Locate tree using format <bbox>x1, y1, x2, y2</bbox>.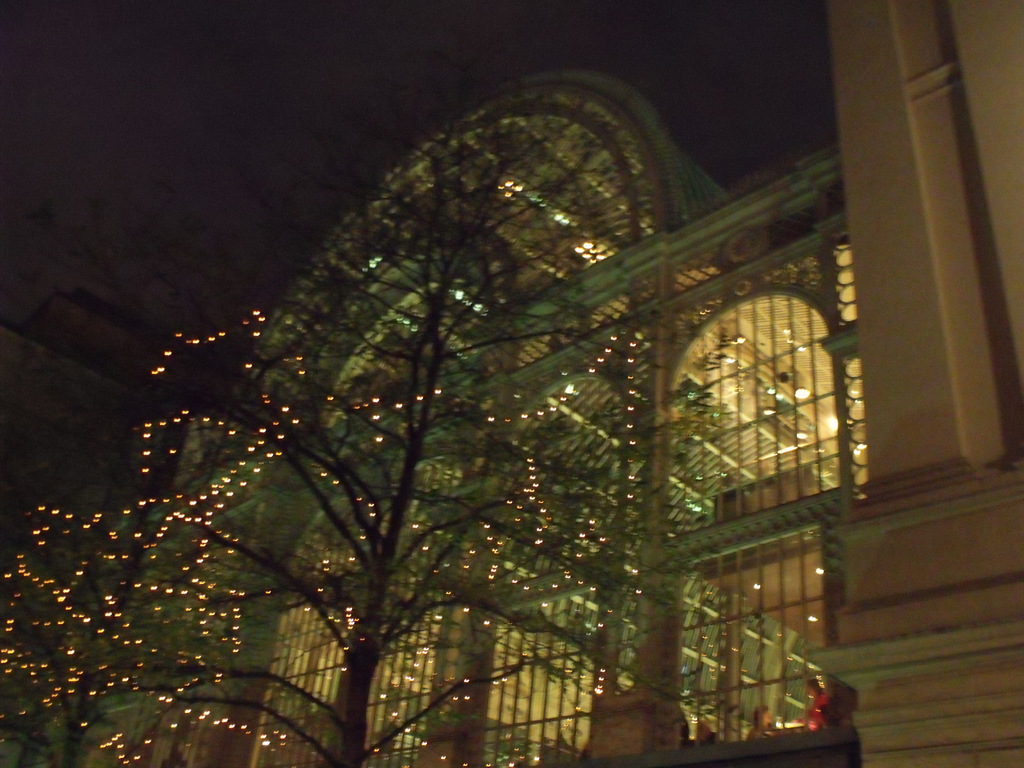
<bbox>0, 47, 753, 767</bbox>.
